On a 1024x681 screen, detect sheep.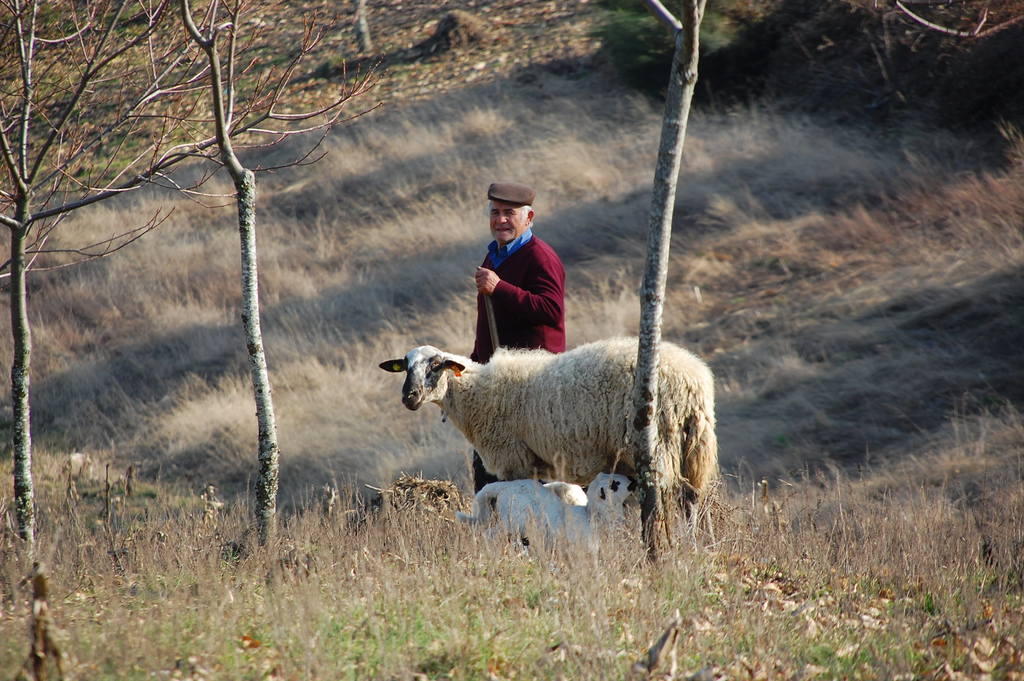
BBox(372, 334, 719, 561).
